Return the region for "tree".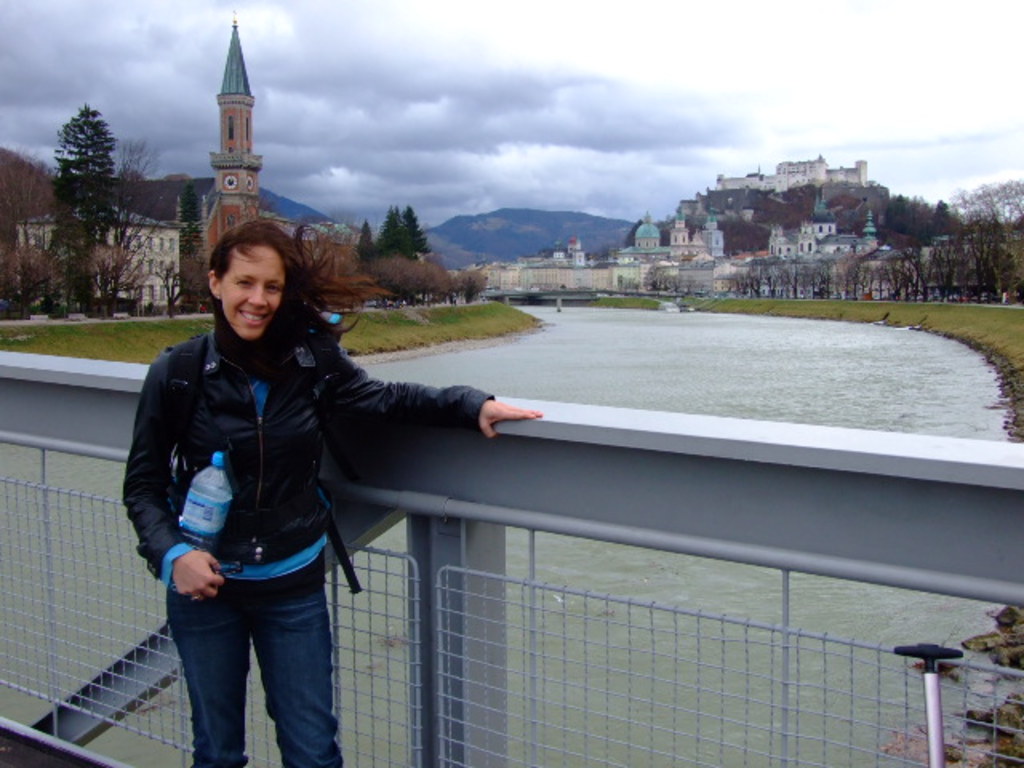
crop(37, 82, 123, 264).
